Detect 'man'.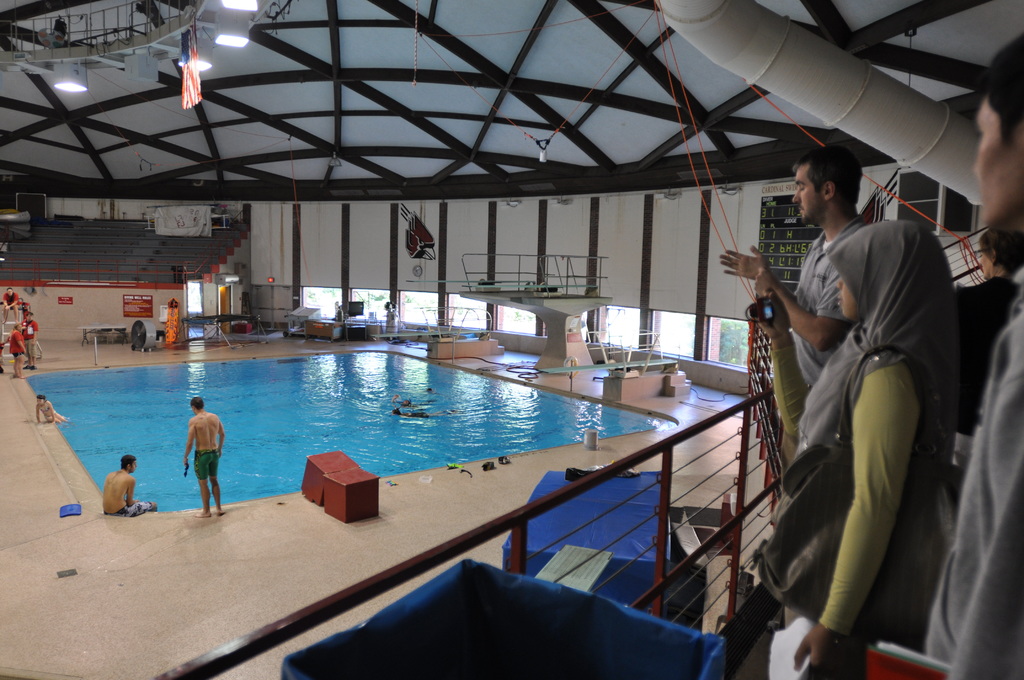
Detected at [x1=98, y1=449, x2=161, y2=516].
